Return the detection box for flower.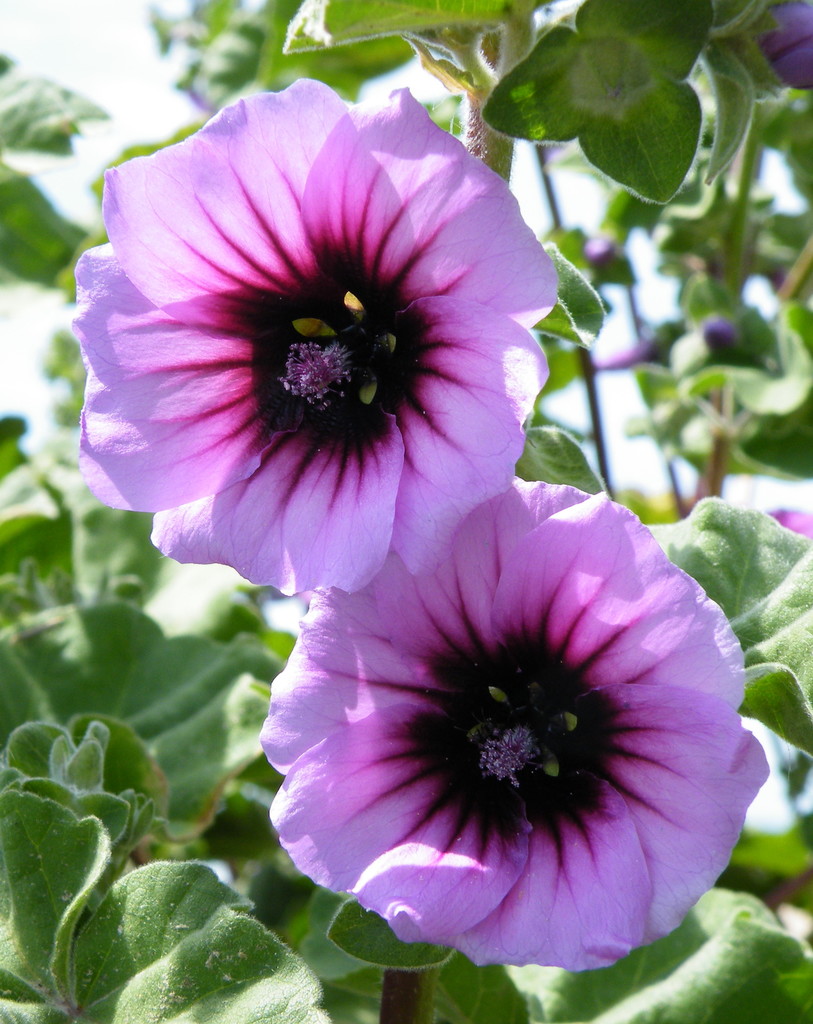
bbox(257, 504, 787, 998).
